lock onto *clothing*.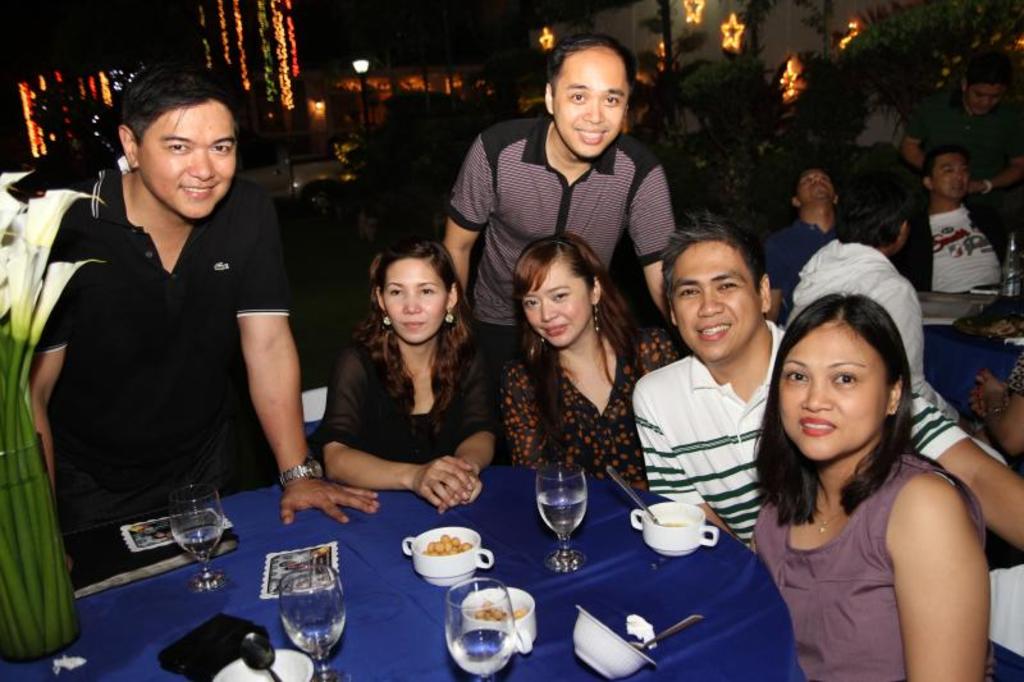
Locked: [750,448,993,681].
